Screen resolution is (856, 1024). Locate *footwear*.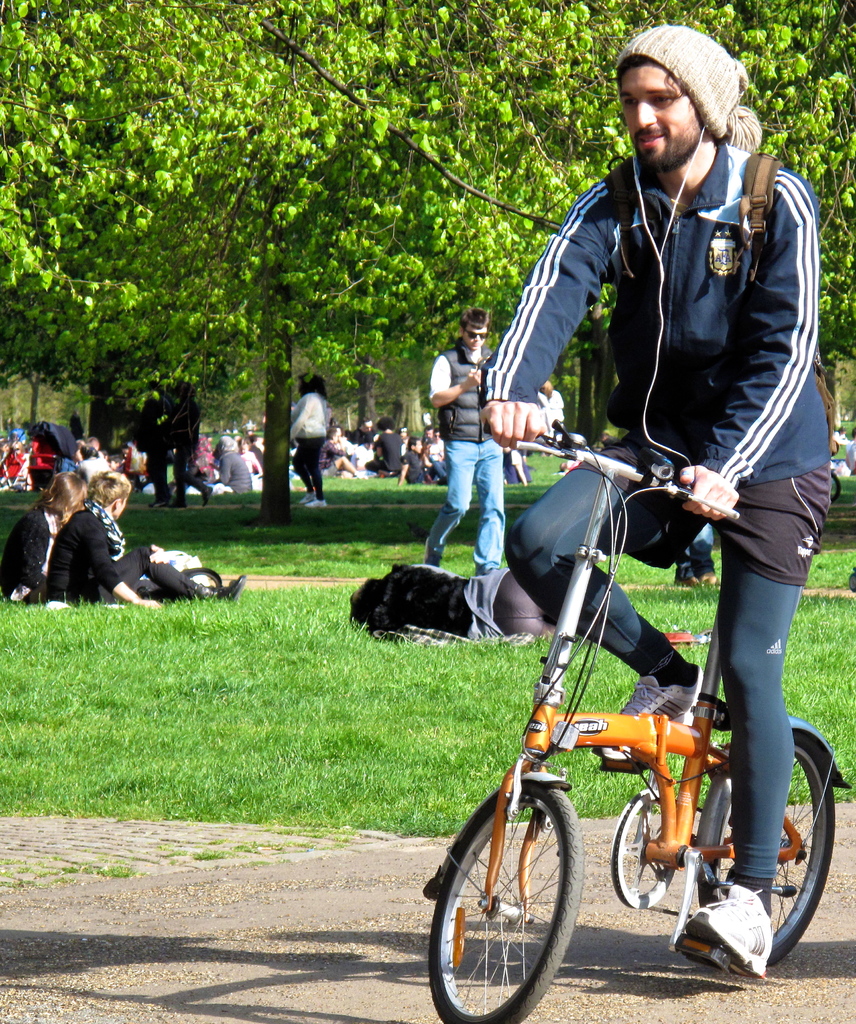
box(686, 877, 765, 979).
